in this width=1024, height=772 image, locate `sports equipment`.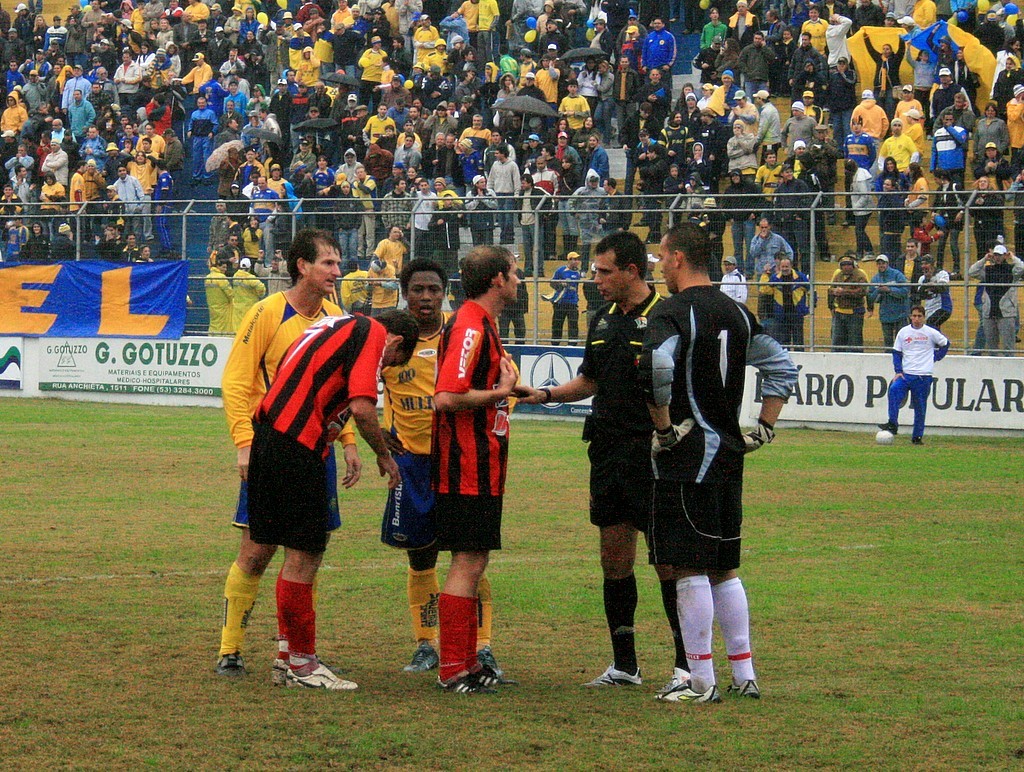
Bounding box: x1=402 y1=645 x2=435 y2=670.
